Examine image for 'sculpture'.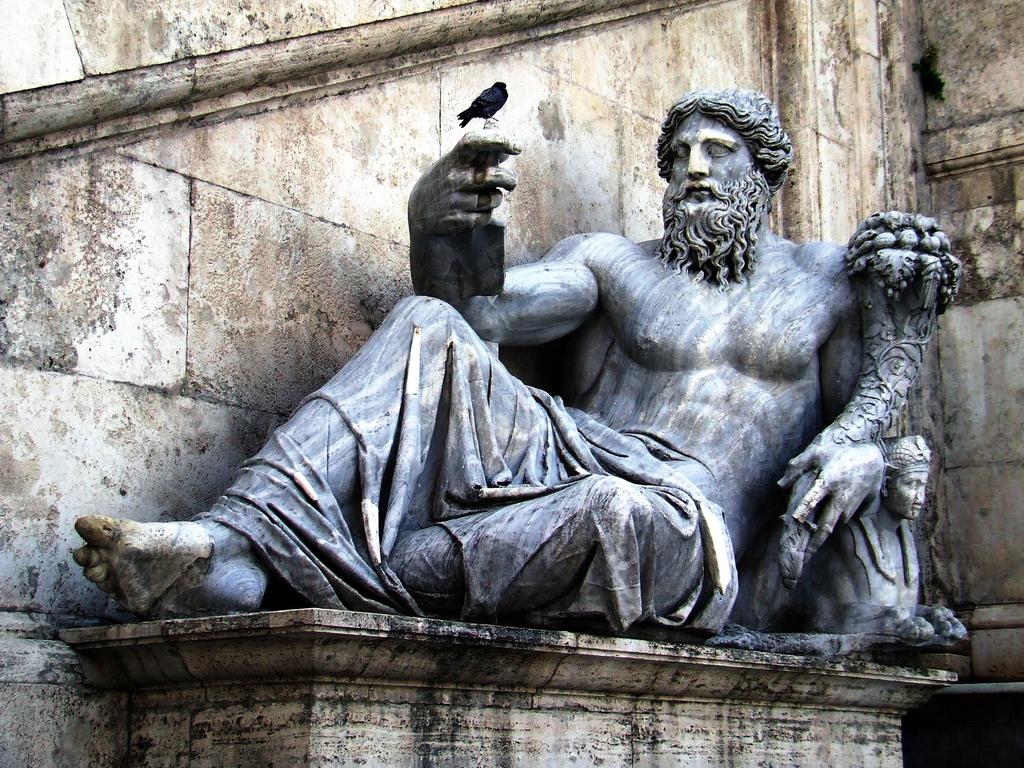
Examination result: Rect(111, 126, 1016, 687).
